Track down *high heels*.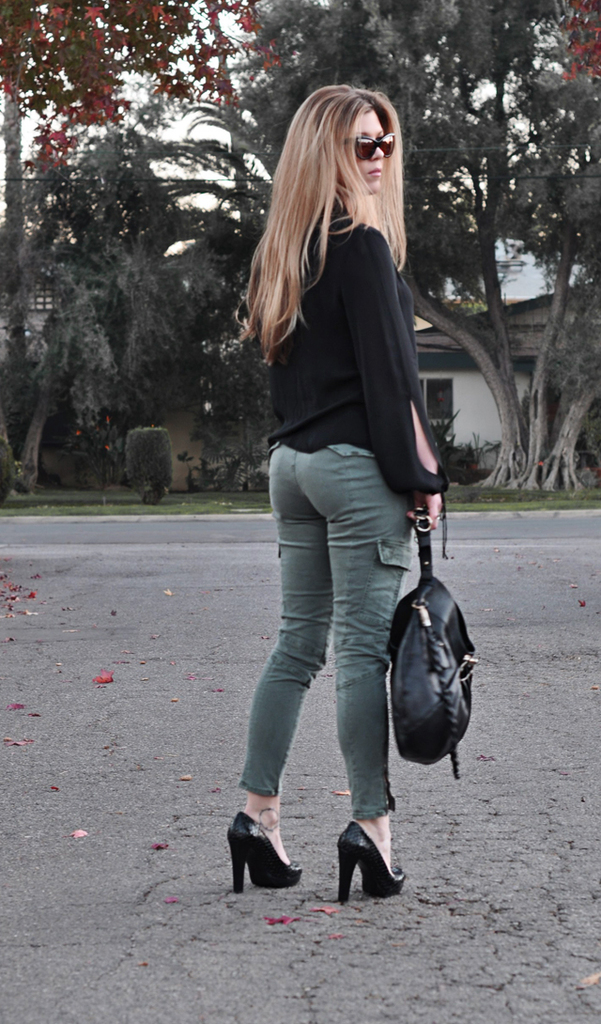
Tracked to region(234, 820, 312, 889).
